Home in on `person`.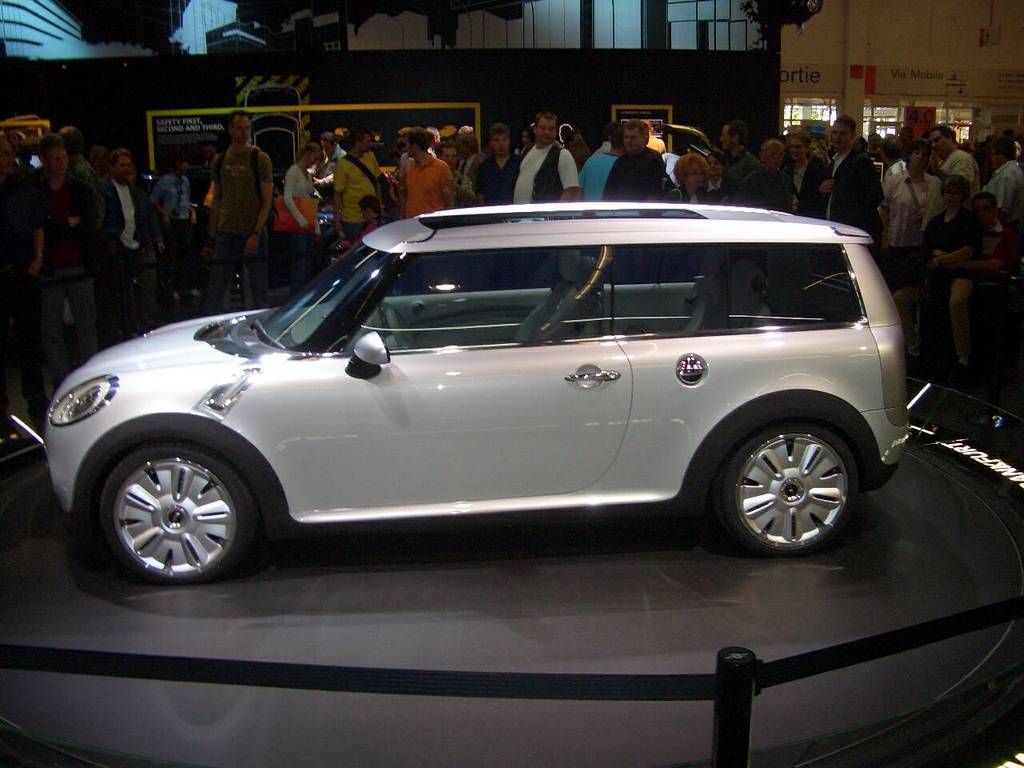
Homed in at region(198, 112, 270, 318).
